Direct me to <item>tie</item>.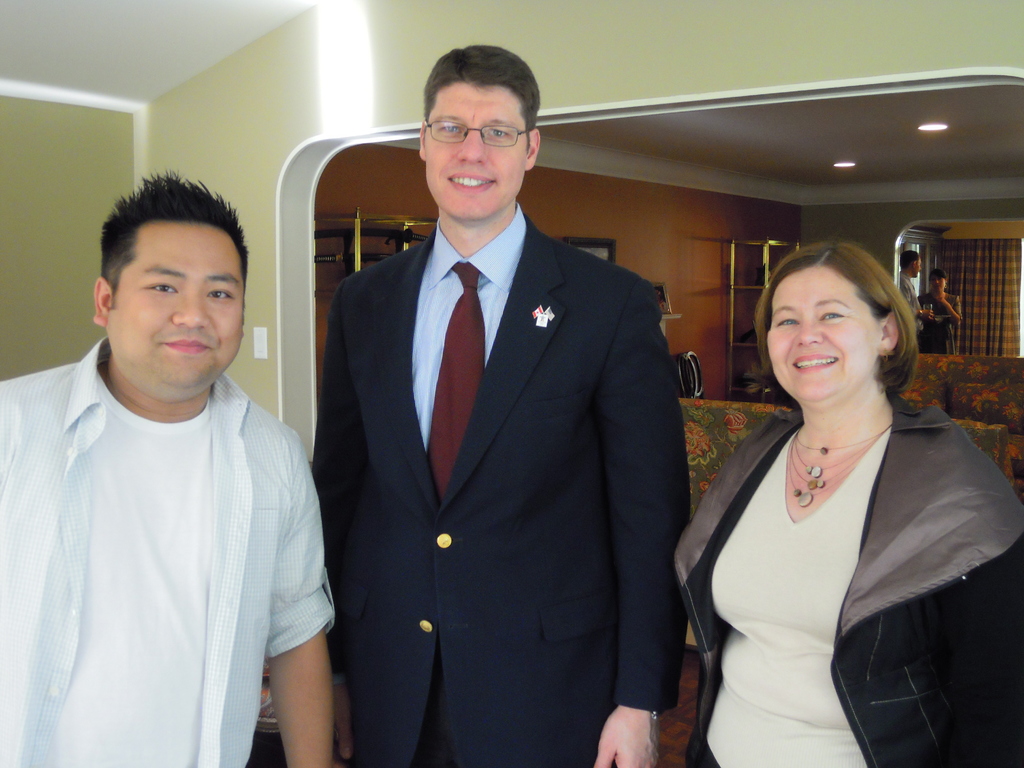
Direction: BBox(423, 255, 492, 499).
